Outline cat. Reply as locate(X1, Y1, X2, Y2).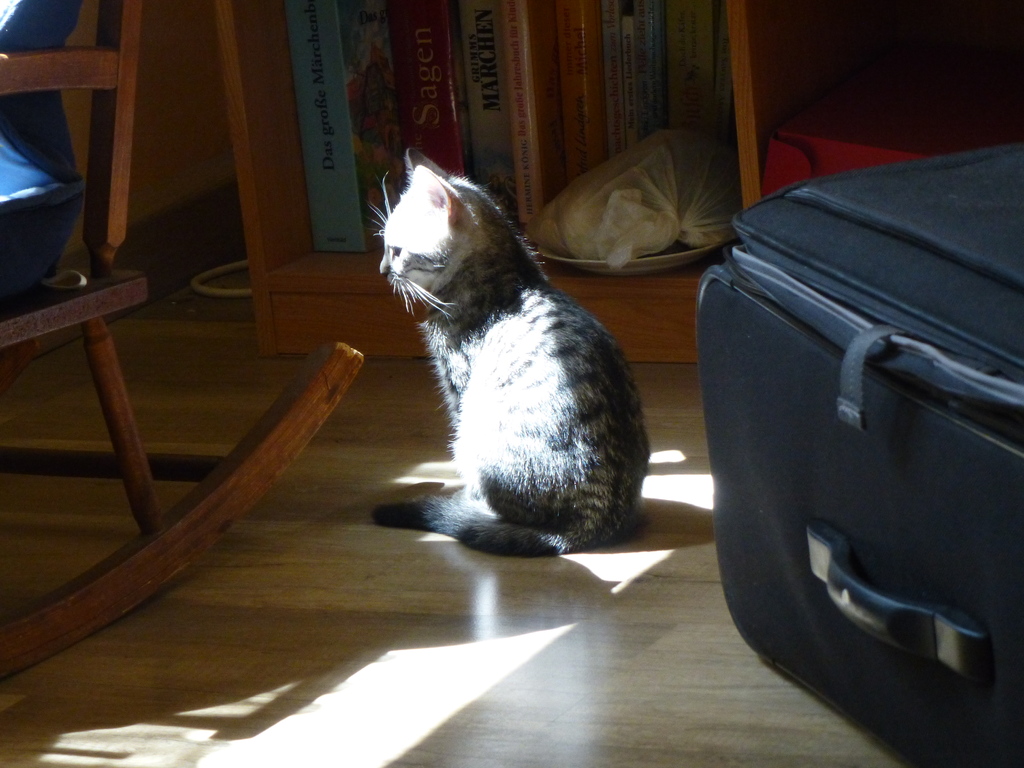
locate(367, 150, 643, 552).
